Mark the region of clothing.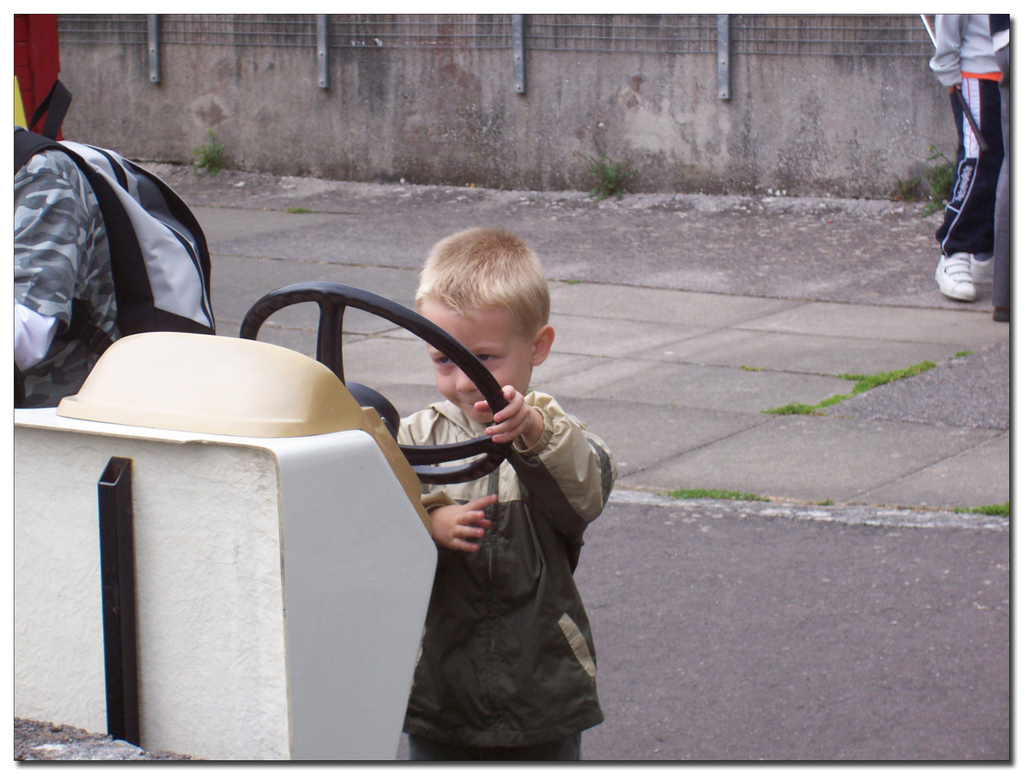
Region: {"left": 354, "top": 307, "right": 623, "bottom": 759}.
